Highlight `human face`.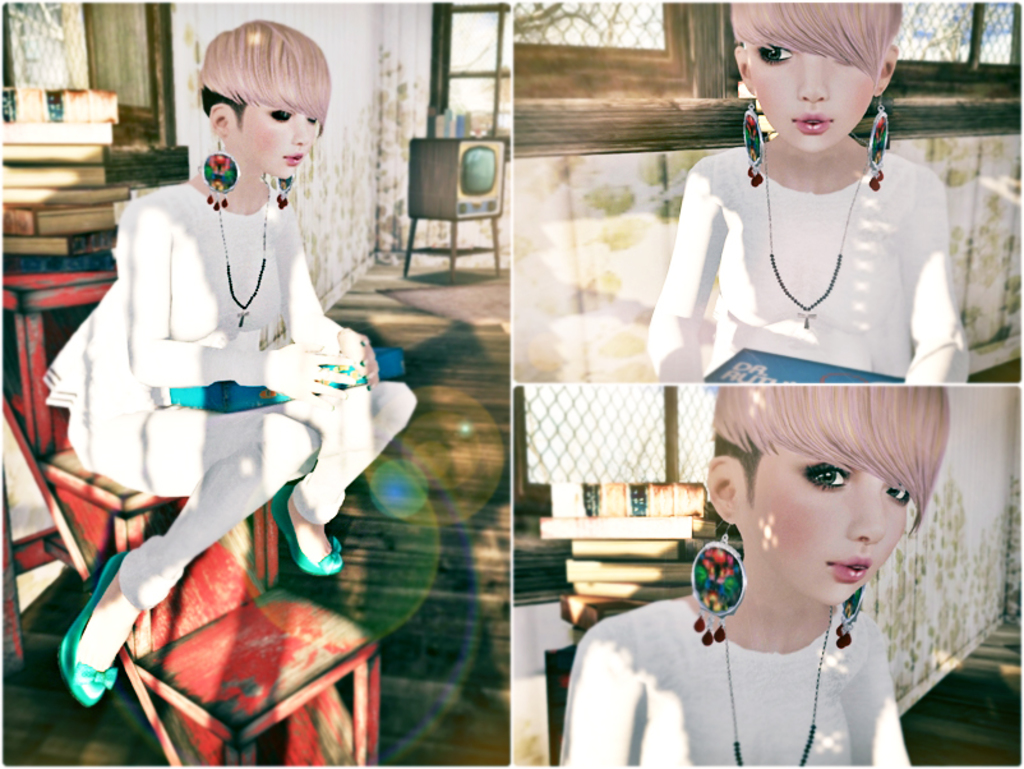
Highlighted region: bbox(742, 442, 908, 607).
